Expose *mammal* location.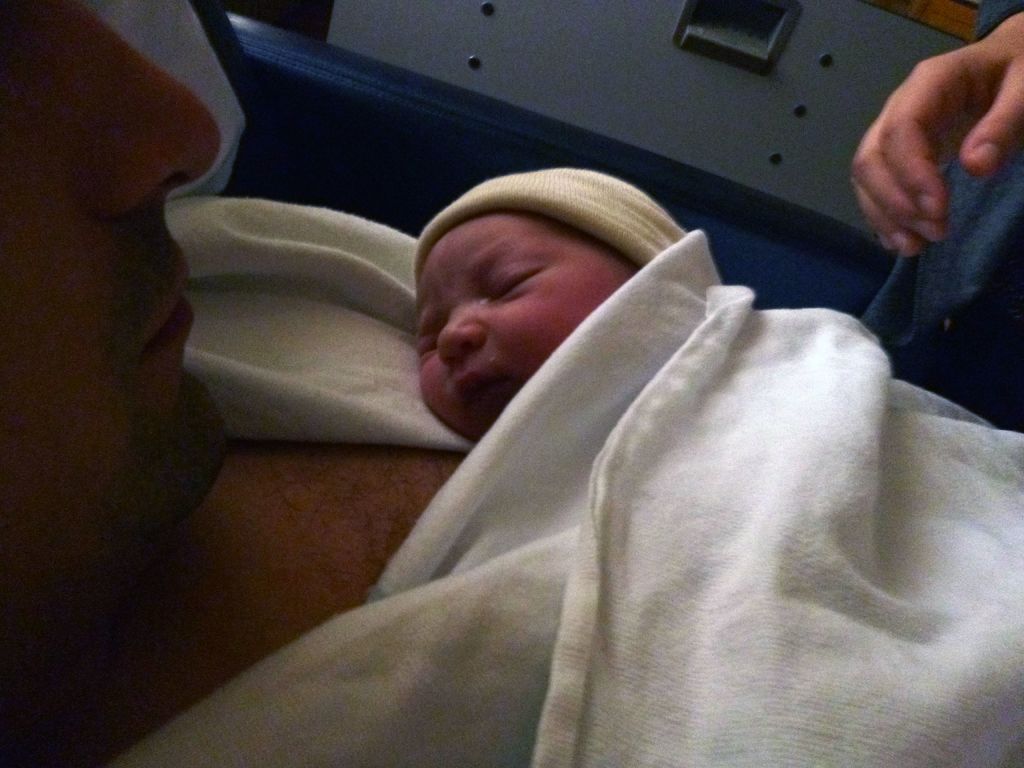
Exposed at left=849, top=0, right=1023, bottom=429.
